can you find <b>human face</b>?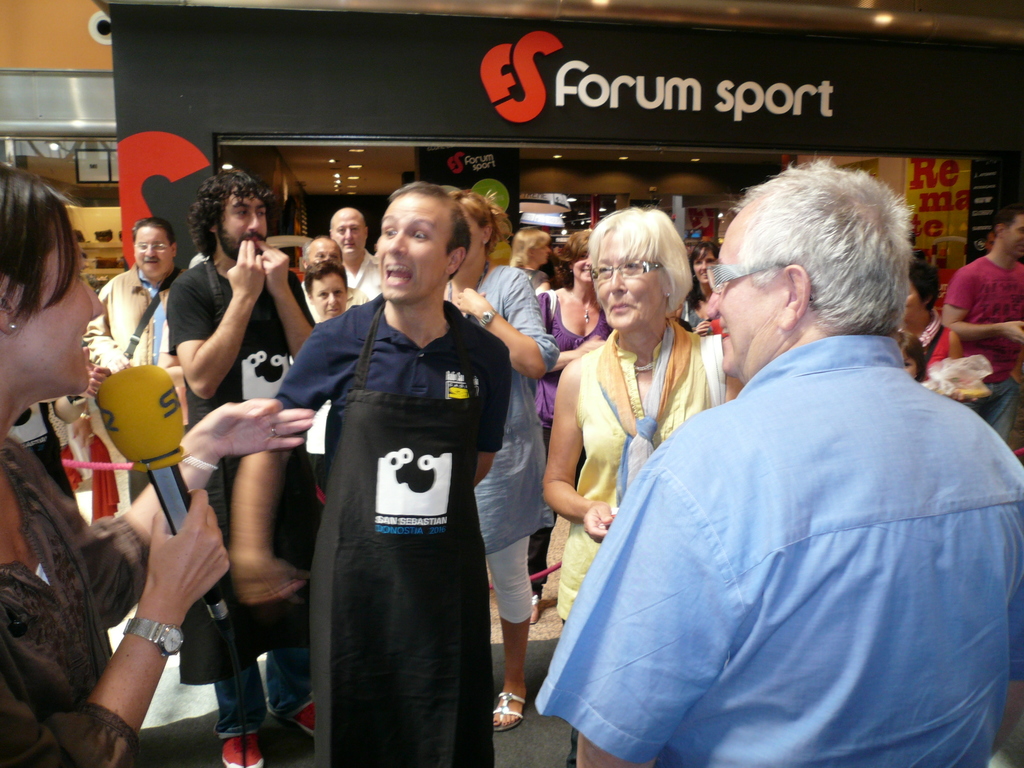
Yes, bounding box: <region>19, 224, 110, 388</region>.
